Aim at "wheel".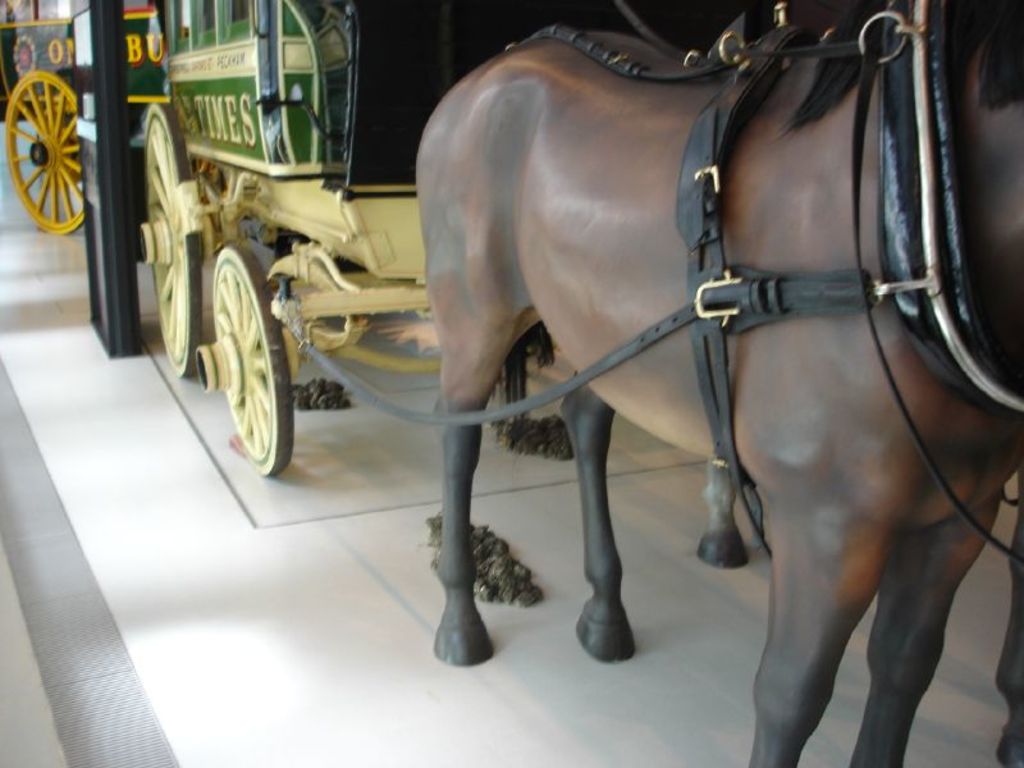
Aimed at pyautogui.locateOnScreen(141, 102, 202, 375).
